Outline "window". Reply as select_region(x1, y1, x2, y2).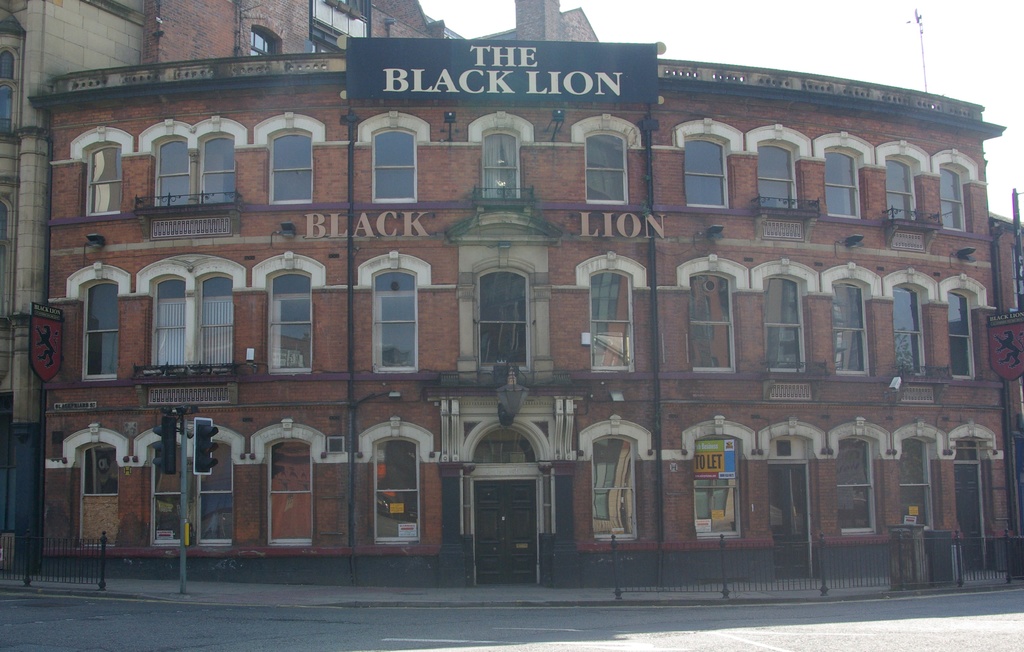
select_region(927, 147, 980, 234).
